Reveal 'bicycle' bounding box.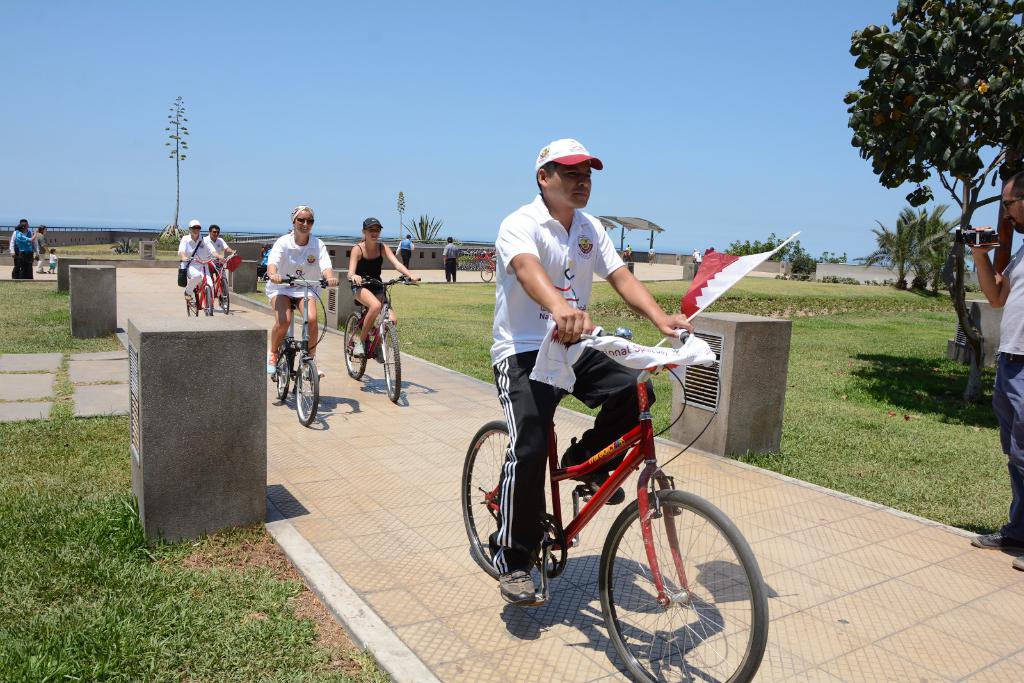
Revealed: [x1=180, y1=253, x2=231, y2=321].
